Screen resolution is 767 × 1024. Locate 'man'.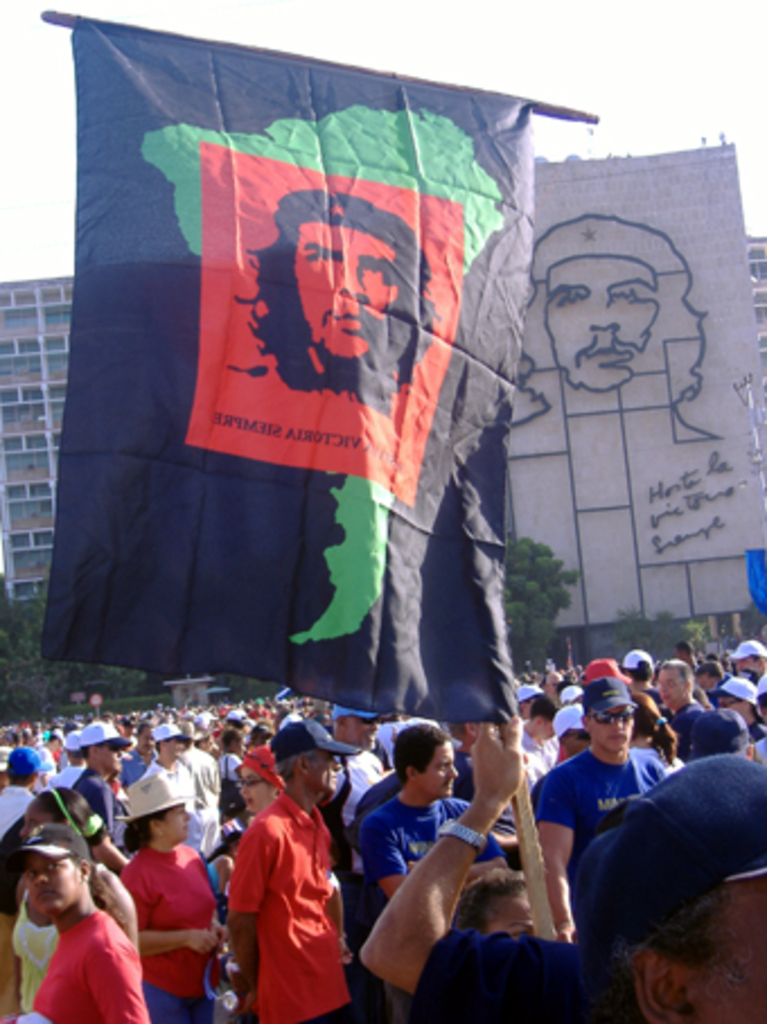
detection(210, 733, 356, 1022).
